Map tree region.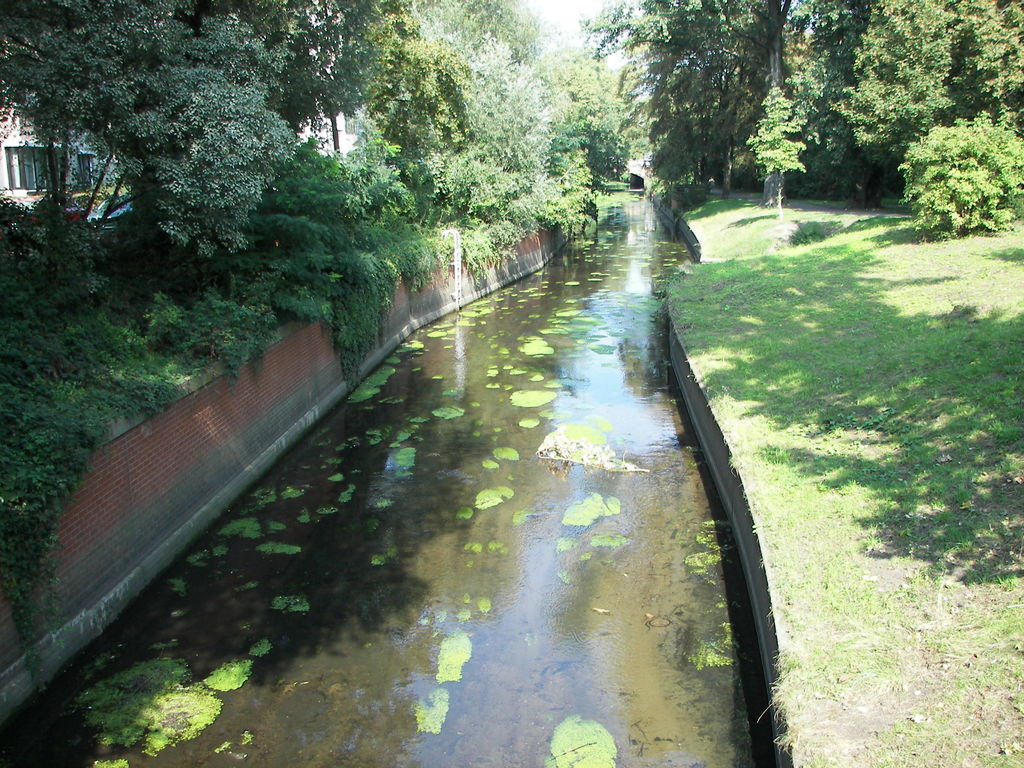
Mapped to [x1=747, y1=84, x2=808, y2=217].
